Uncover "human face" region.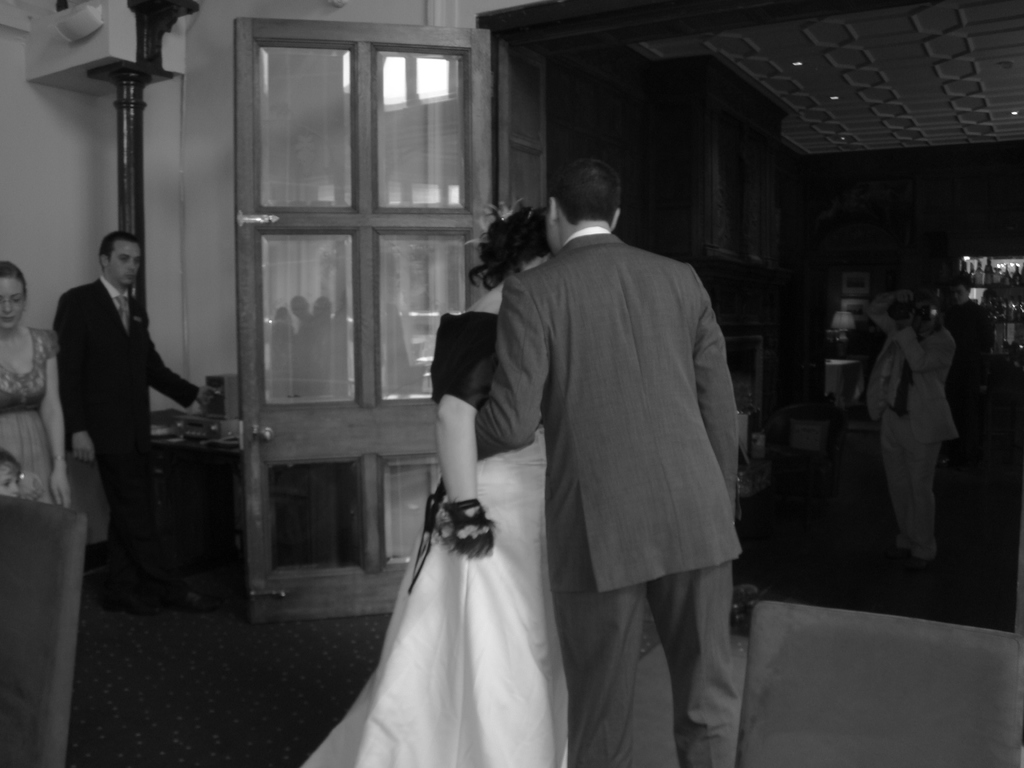
Uncovered: 952 288 966 309.
